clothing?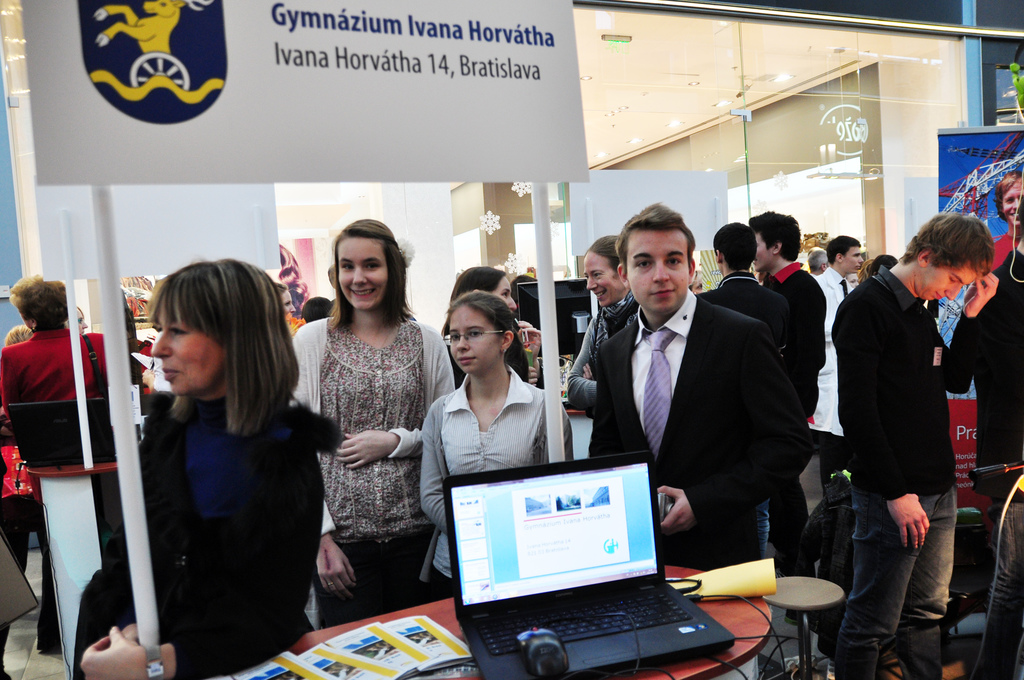
x1=828 y1=265 x2=973 y2=679
